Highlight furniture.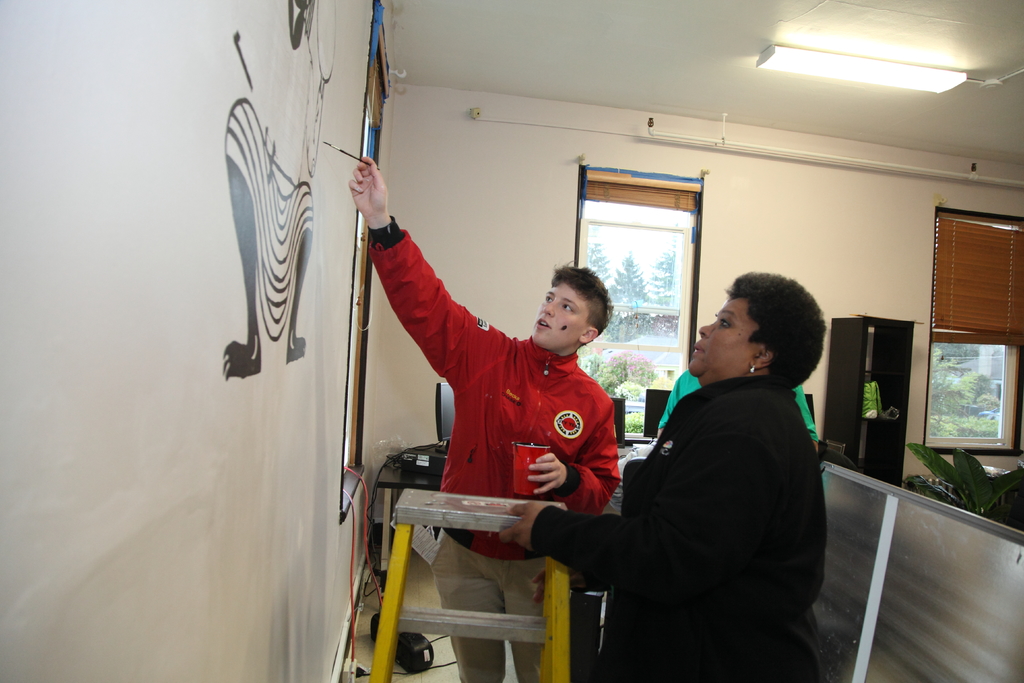
Highlighted region: left=375, top=439, right=656, bottom=574.
